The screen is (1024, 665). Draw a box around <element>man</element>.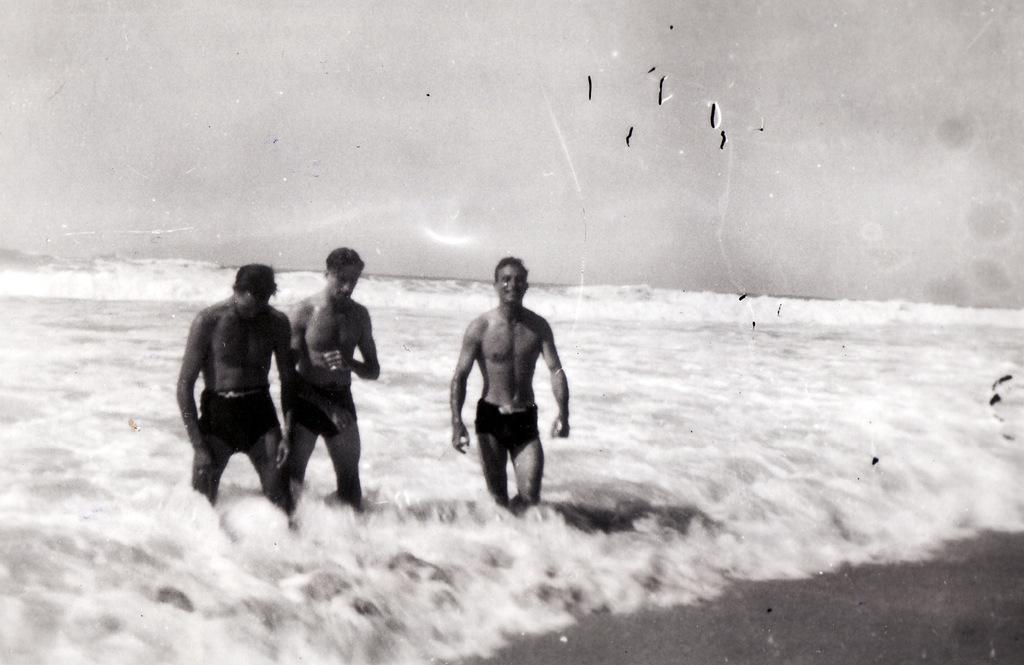
173:264:304:533.
